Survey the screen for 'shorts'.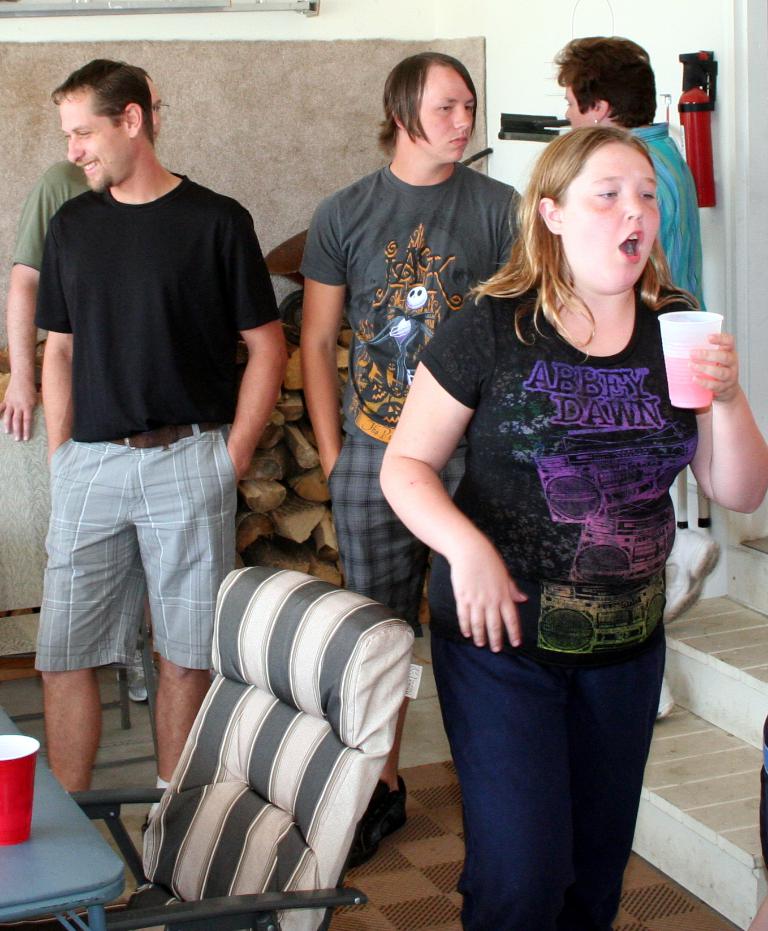
Survey found: bbox(51, 442, 229, 673).
